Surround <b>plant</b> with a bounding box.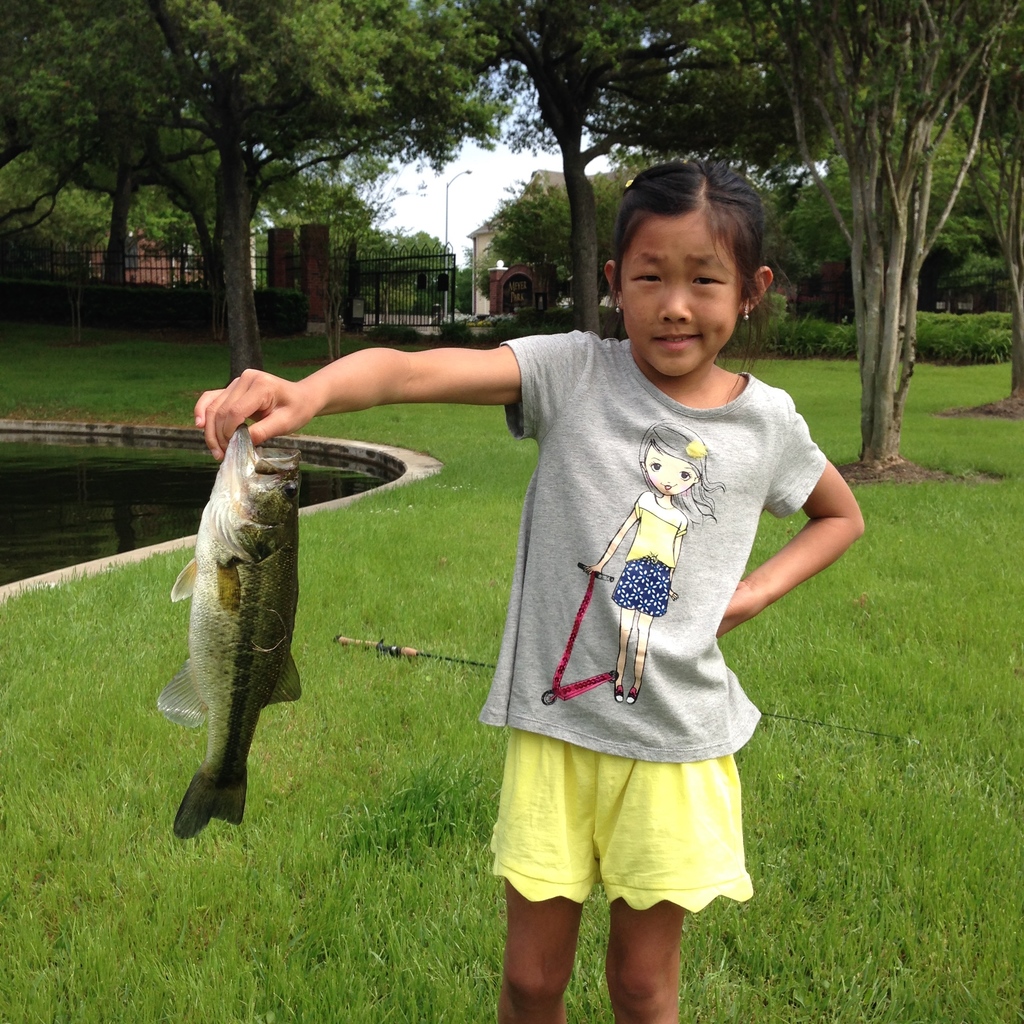
crop(786, 312, 860, 362).
